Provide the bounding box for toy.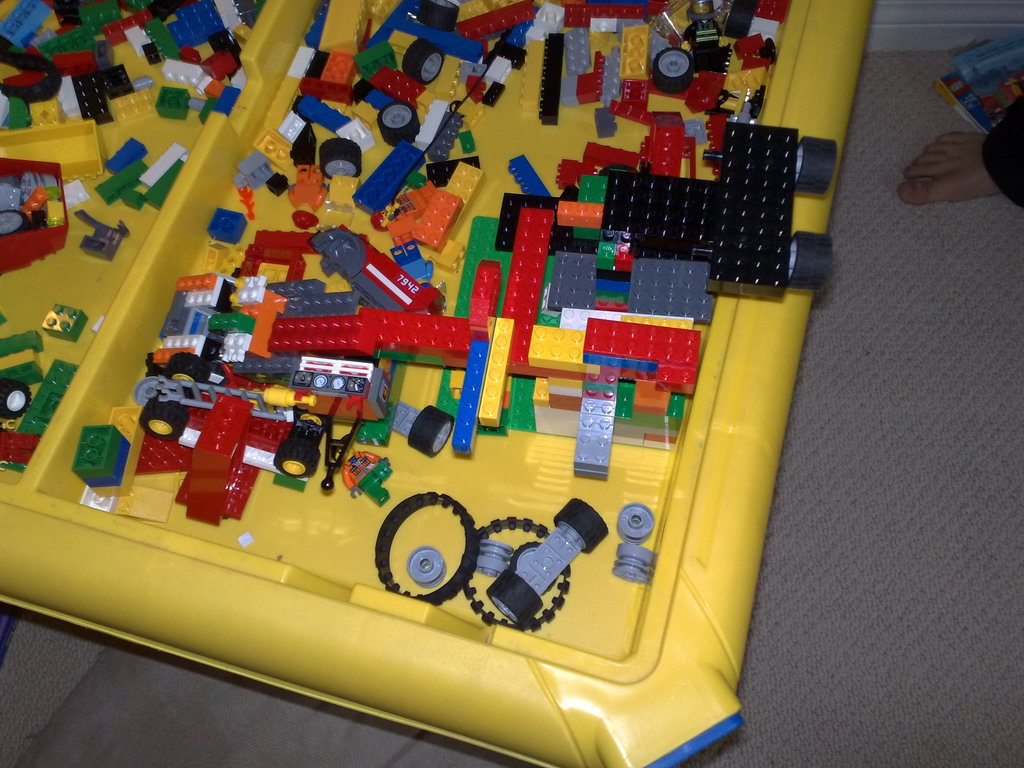
0:154:80:265.
